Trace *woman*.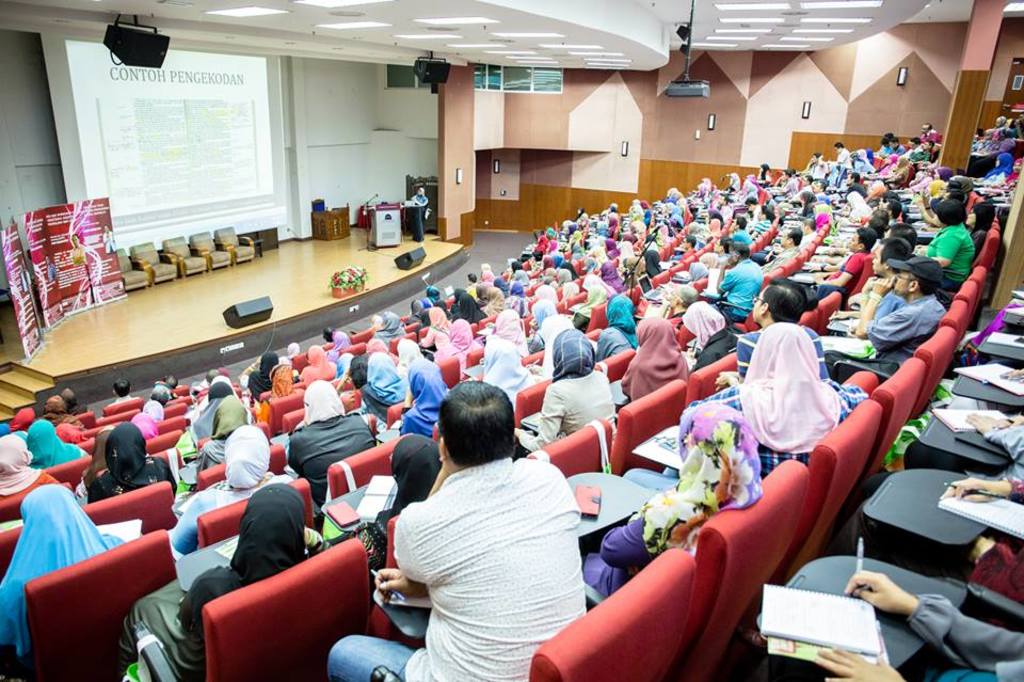
Traced to region(933, 485, 1023, 612).
